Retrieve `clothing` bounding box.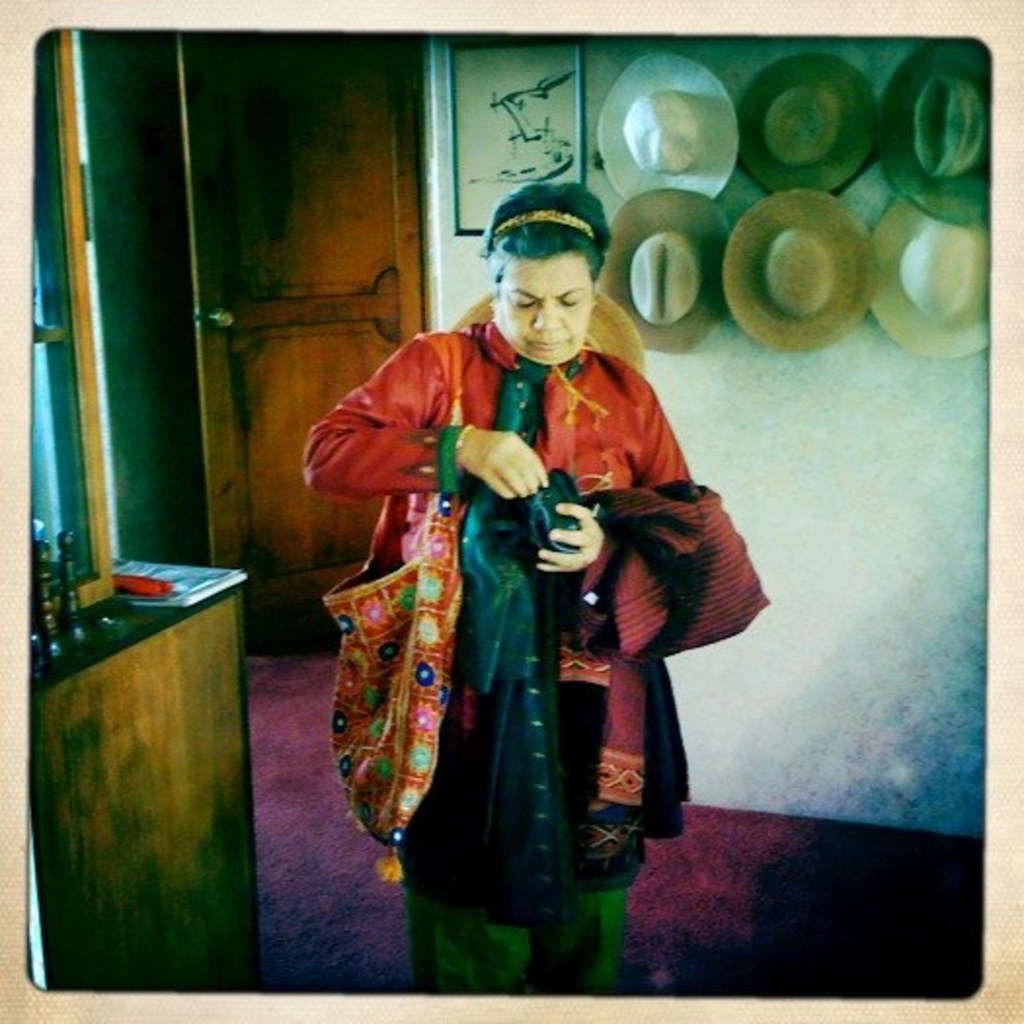
Bounding box: {"left": 335, "top": 279, "right": 708, "bottom": 917}.
